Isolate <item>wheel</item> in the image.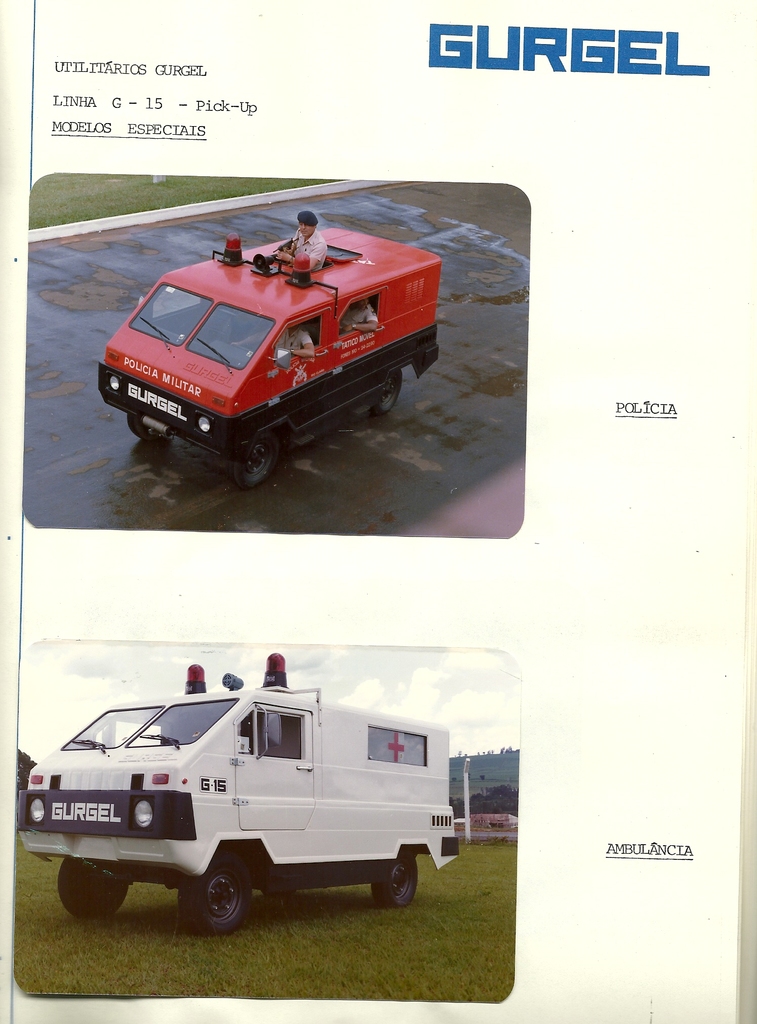
Isolated region: [left=59, top=852, right=134, bottom=916].
